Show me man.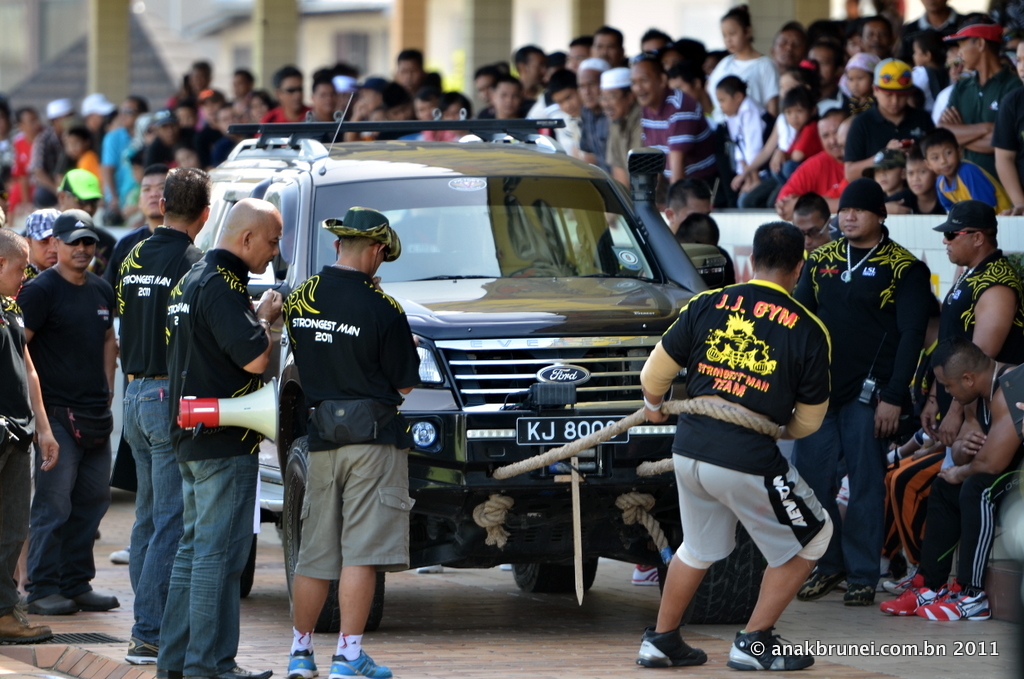
man is here: crop(653, 176, 715, 229).
